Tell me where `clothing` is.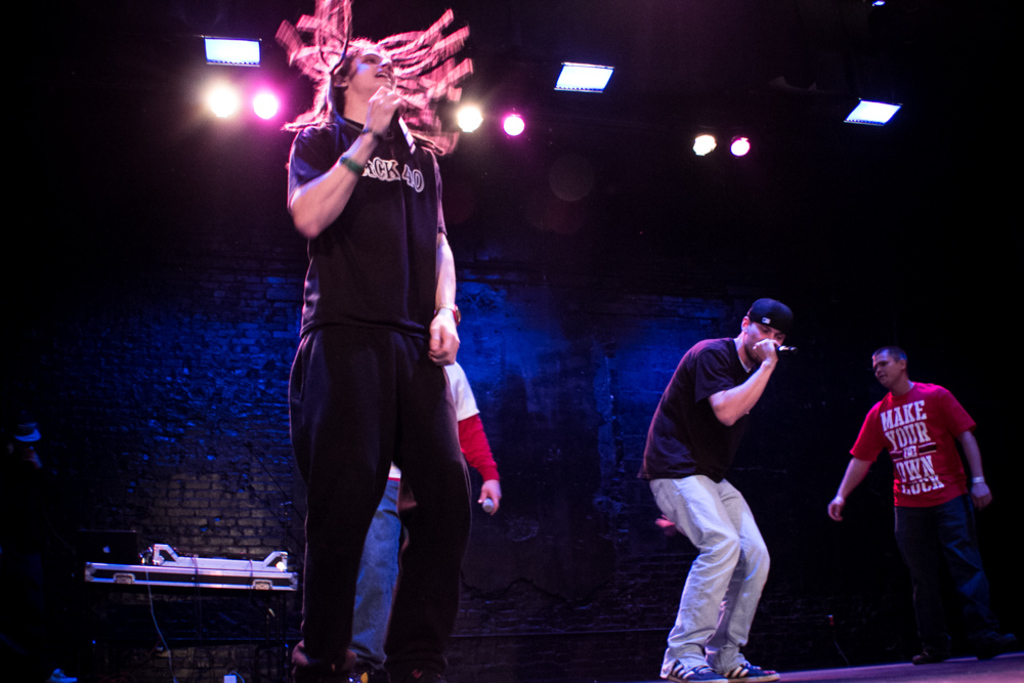
`clothing` is at [843,354,983,633].
